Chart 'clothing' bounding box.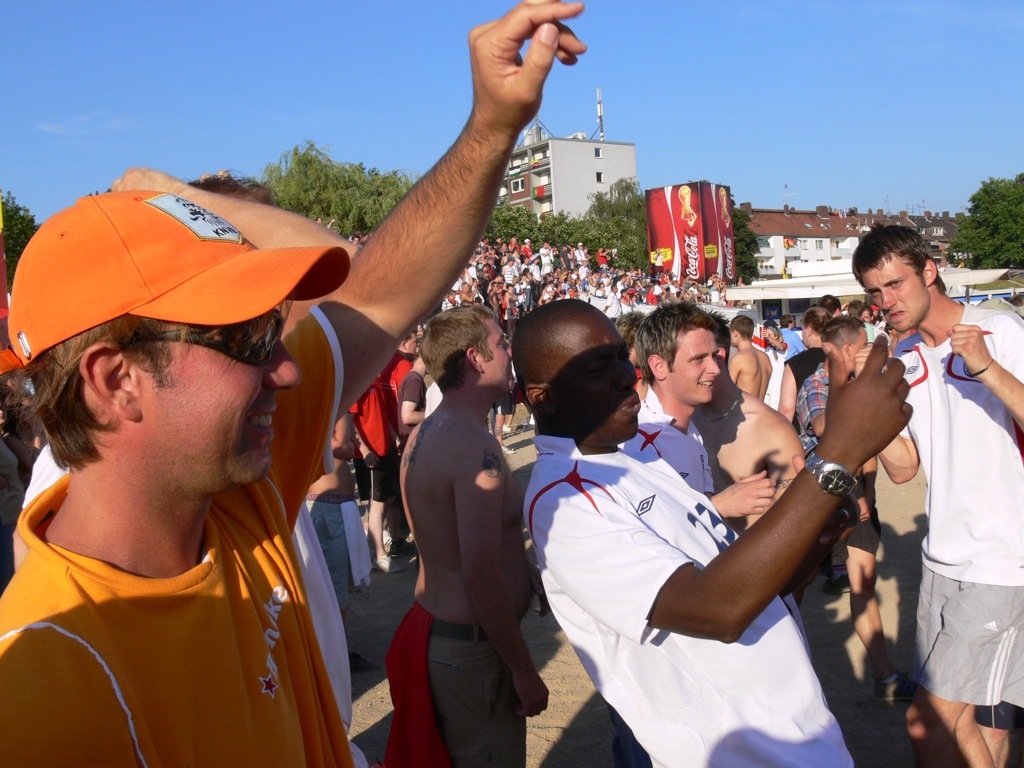
Charted: 796 367 828 430.
